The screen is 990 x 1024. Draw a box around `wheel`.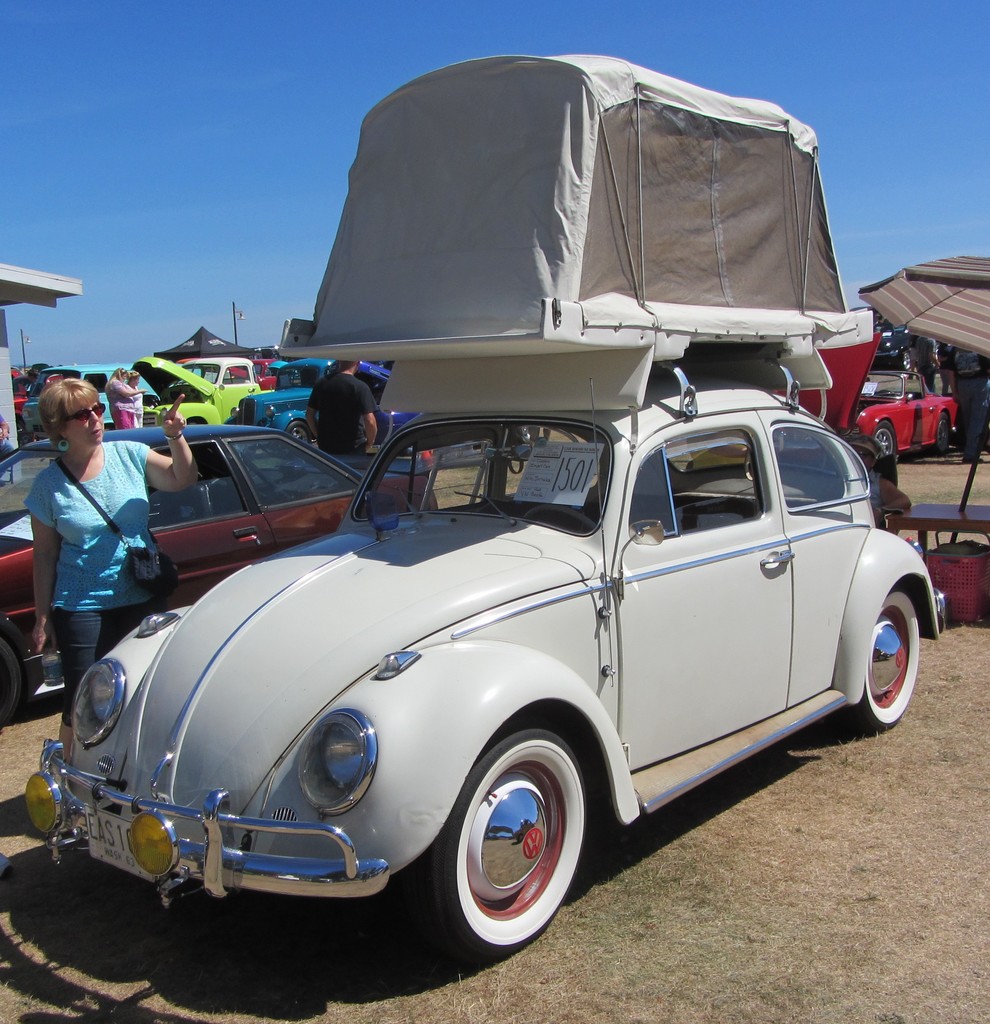
<region>874, 415, 900, 465</region>.
